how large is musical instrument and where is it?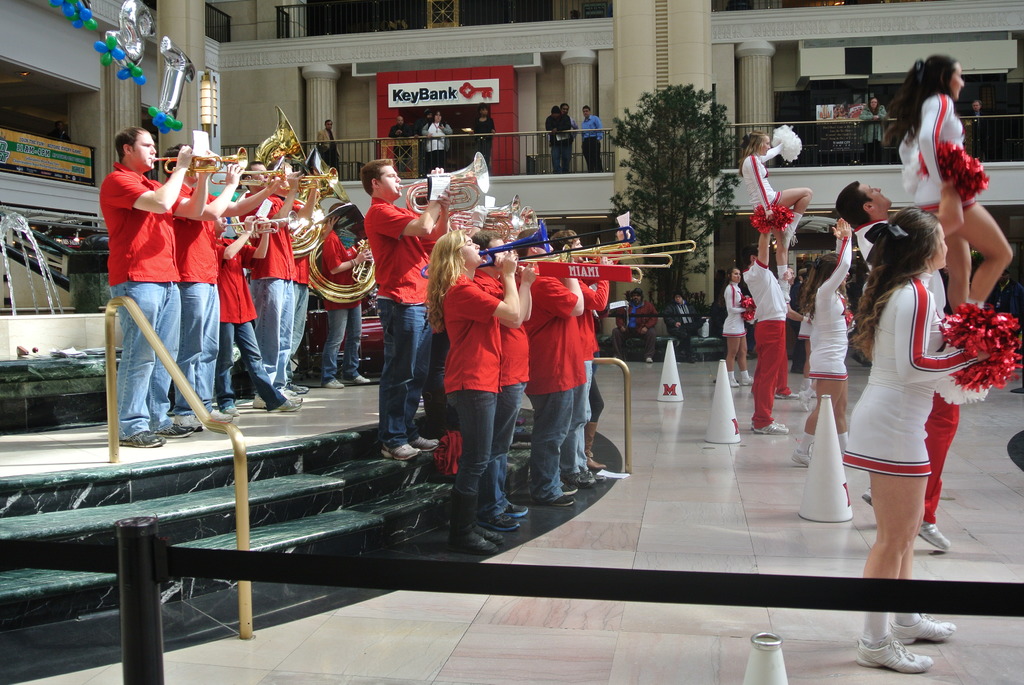
Bounding box: [302,233,381,304].
